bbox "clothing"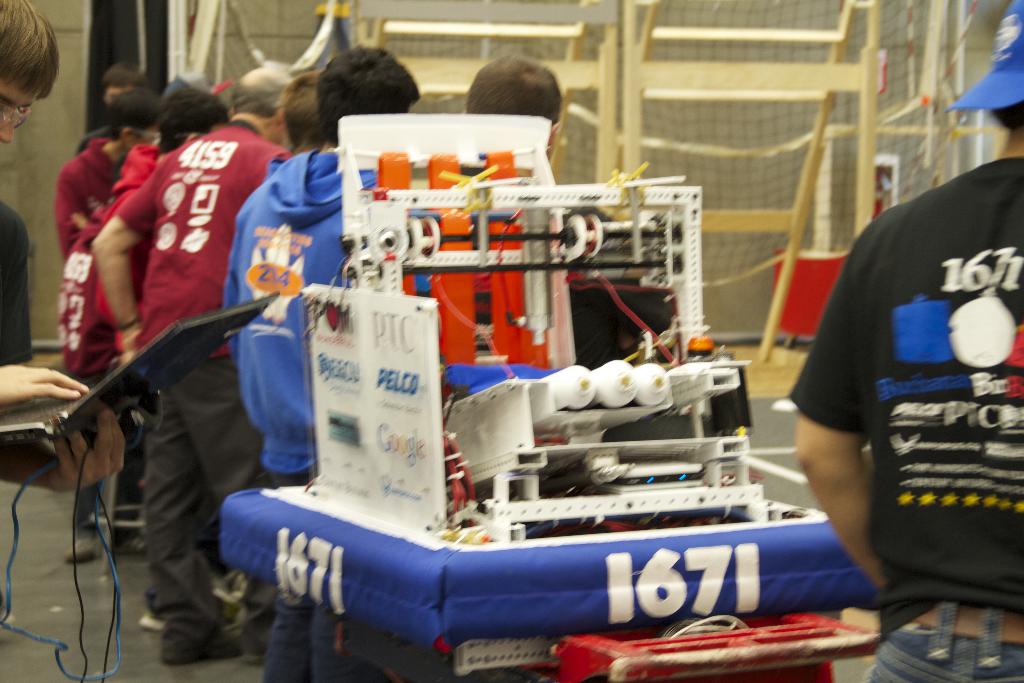
detection(785, 158, 1023, 640)
